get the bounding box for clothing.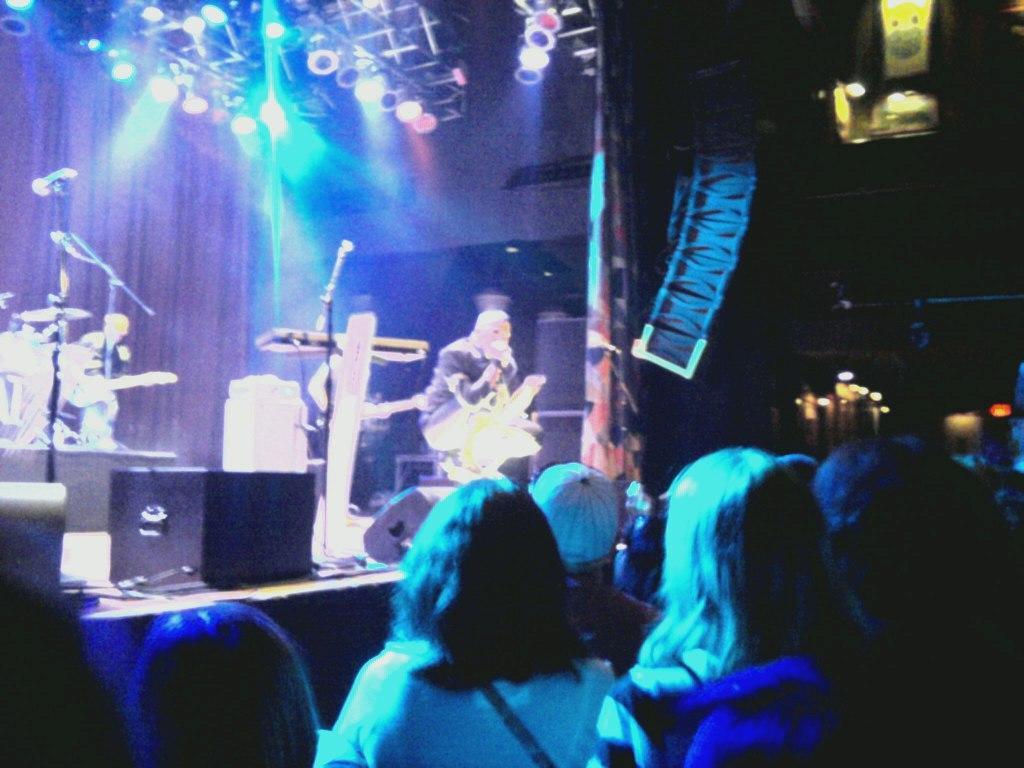
x1=315, y1=637, x2=613, y2=764.
